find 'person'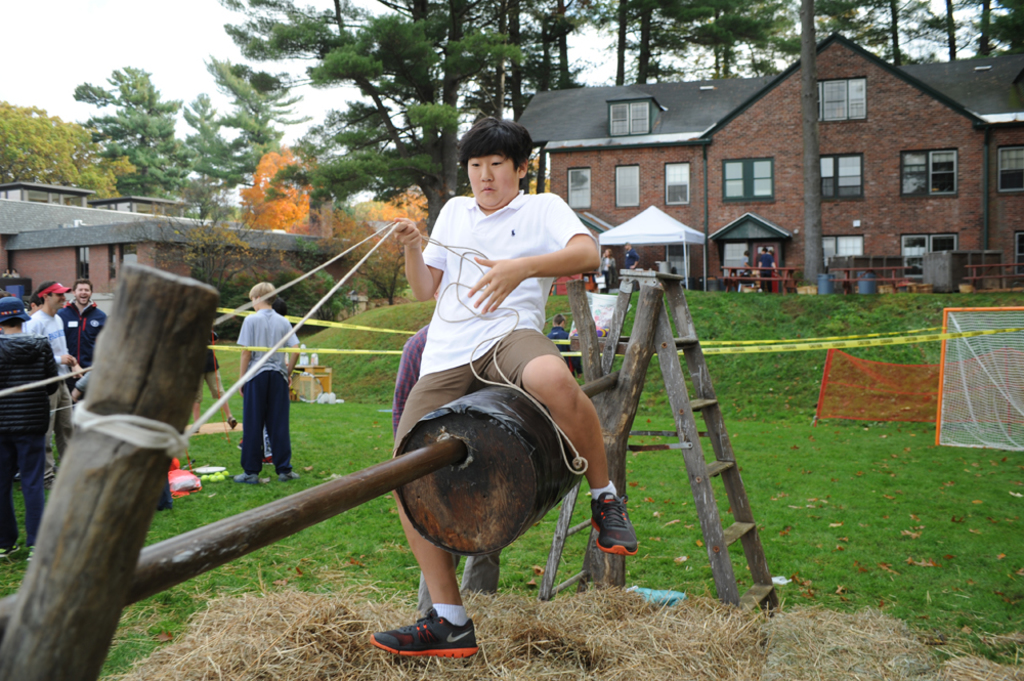
<box>22,279,84,475</box>
